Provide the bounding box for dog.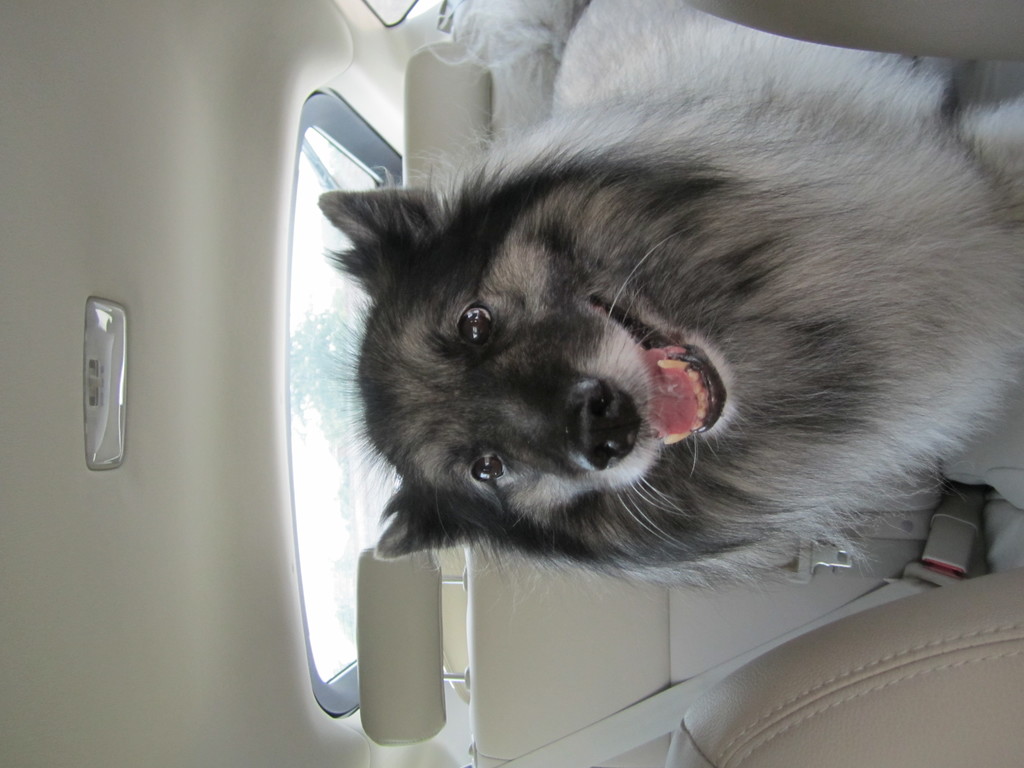
pyautogui.locateOnScreen(307, 1, 1023, 610).
